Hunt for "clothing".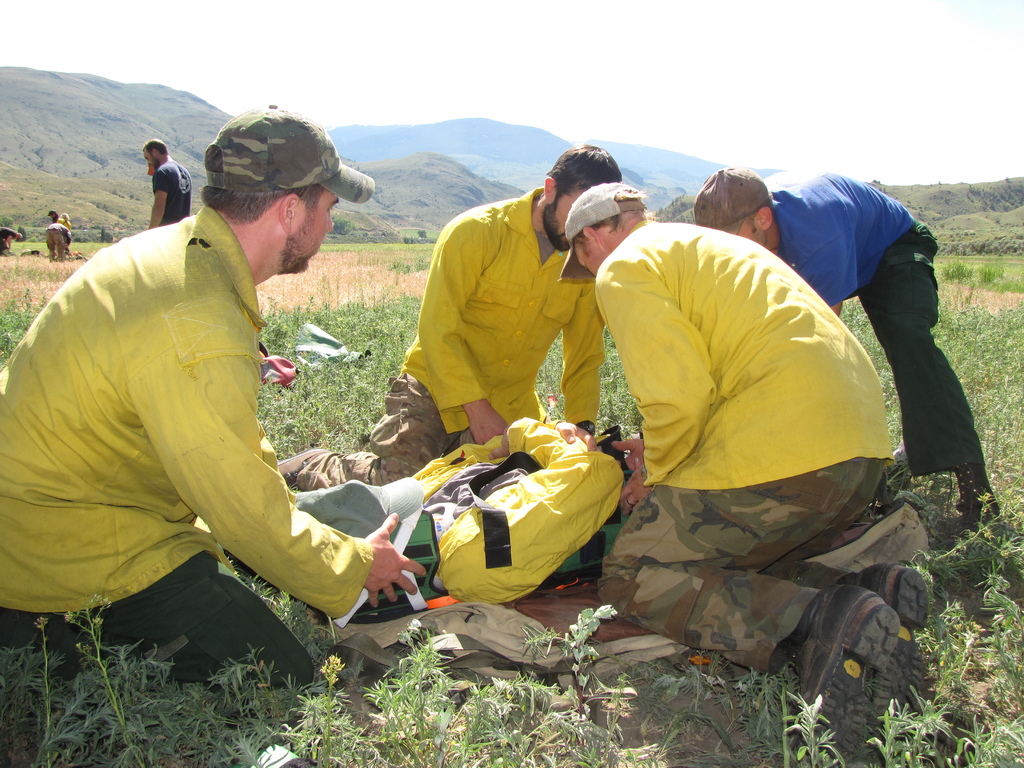
Hunted down at {"left": 771, "top": 164, "right": 988, "bottom": 487}.
